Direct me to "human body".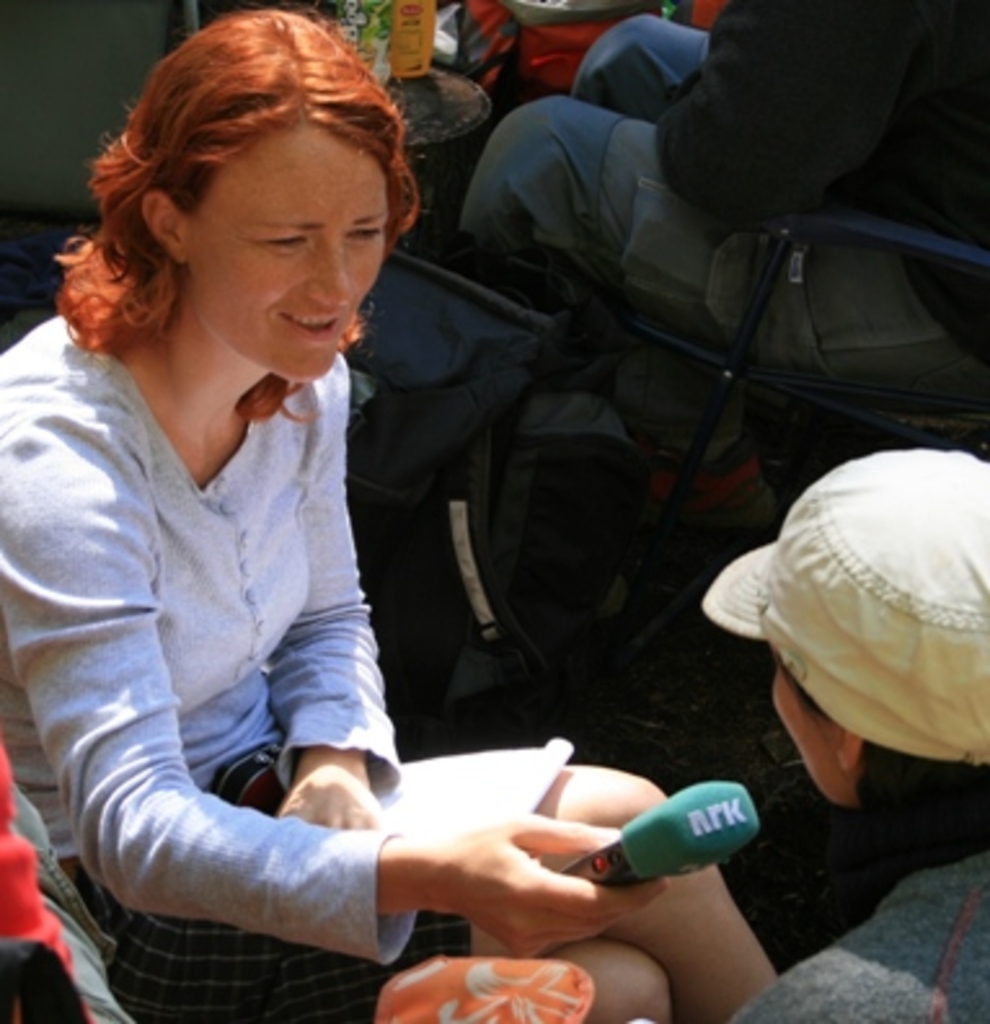
Direction: (left=18, top=96, right=579, bottom=1006).
